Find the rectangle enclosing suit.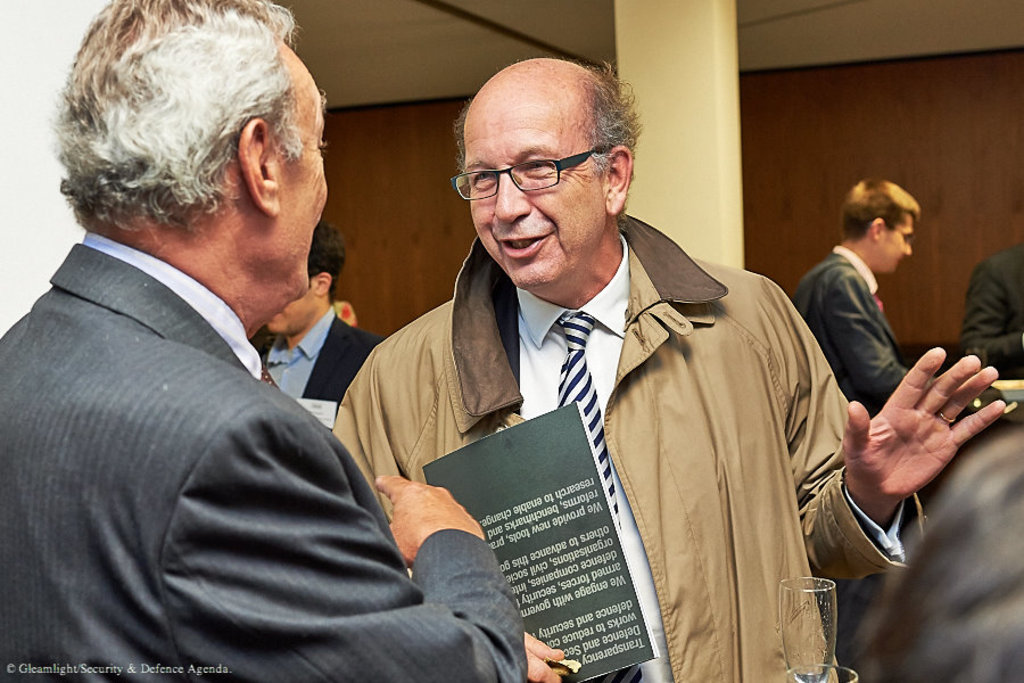
[0, 240, 528, 682].
